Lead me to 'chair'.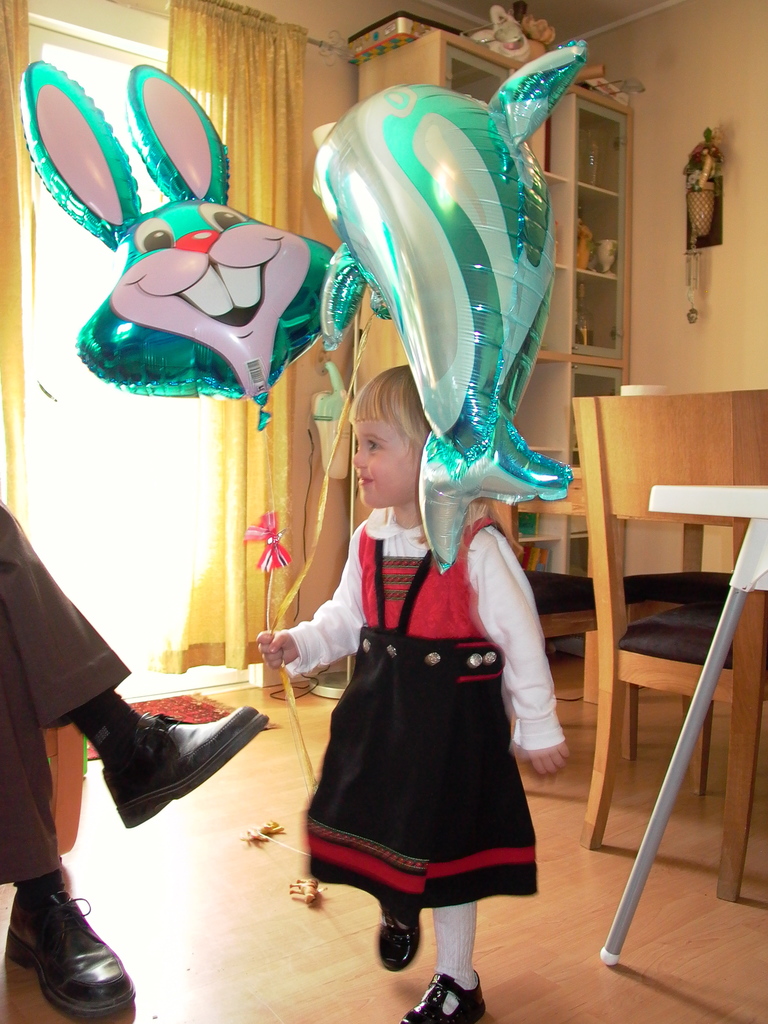
Lead to bbox(481, 494, 604, 657).
